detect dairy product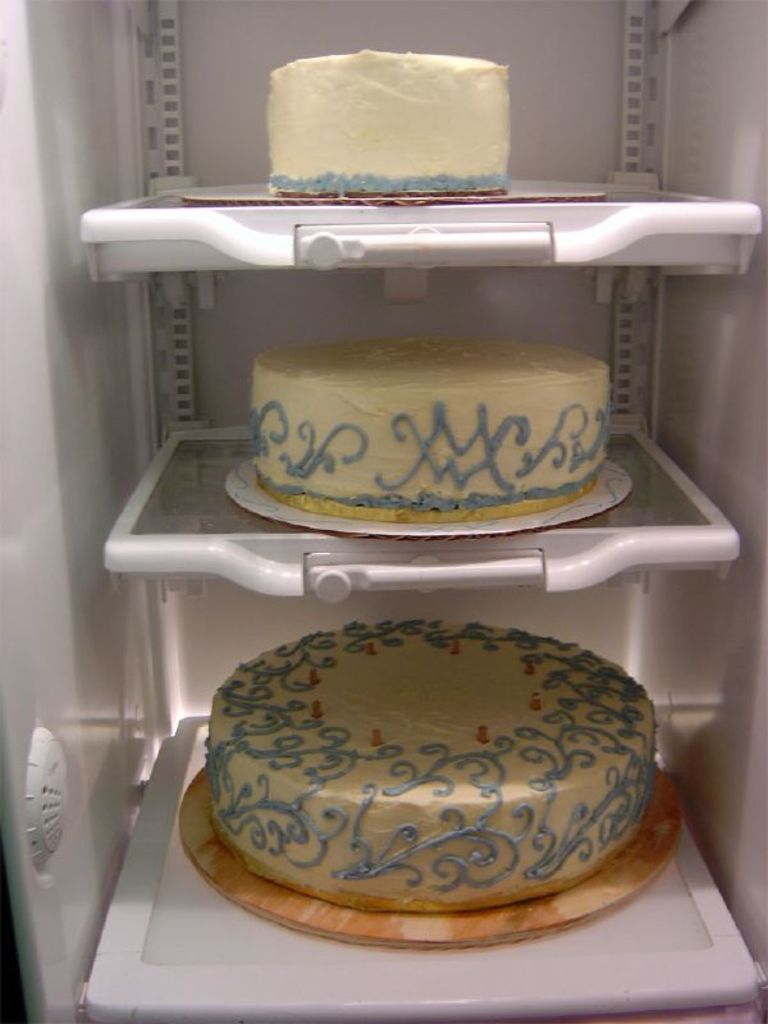
[264, 44, 513, 192]
